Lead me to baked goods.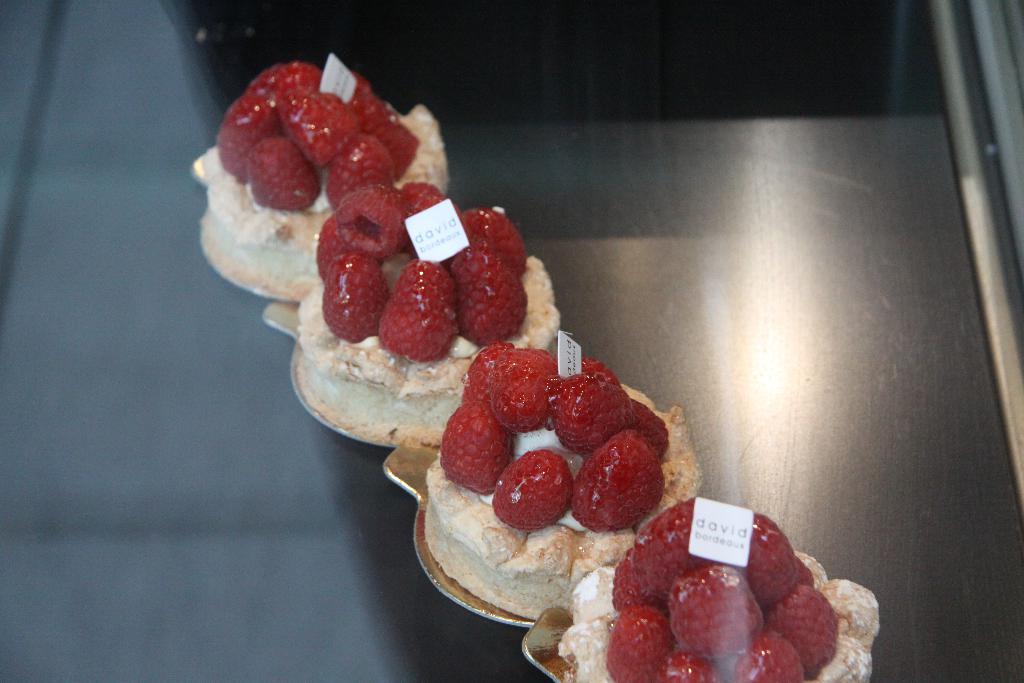
Lead to <box>203,57,451,299</box>.
